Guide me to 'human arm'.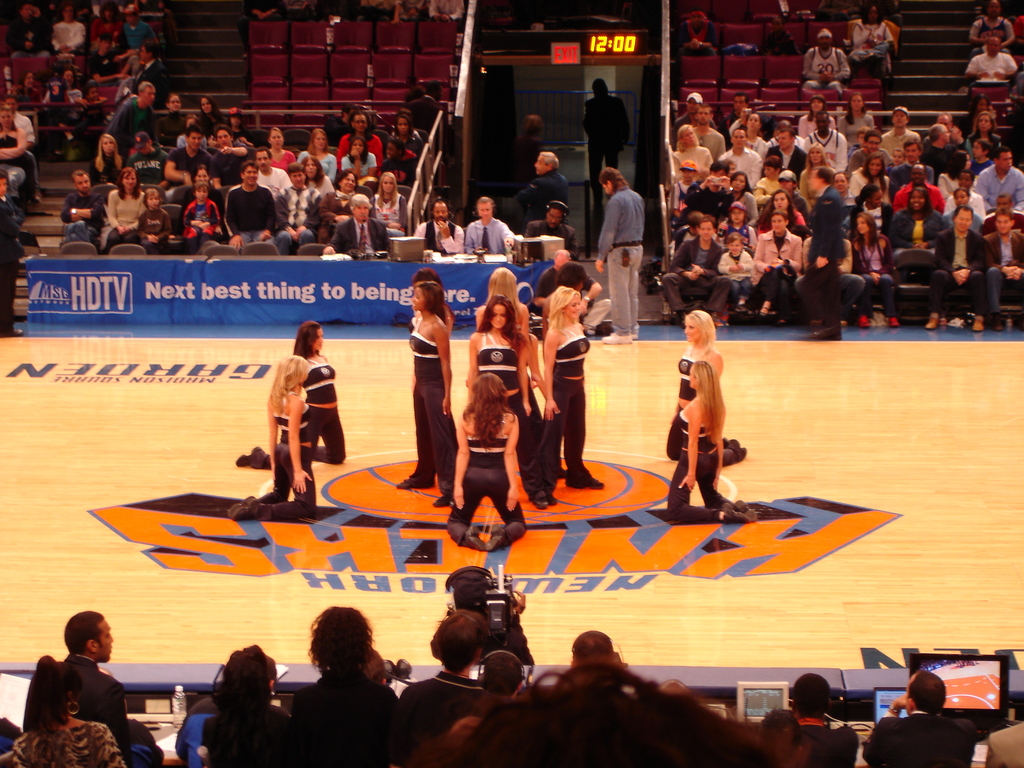
Guidance: bbox=[520, 301, 529, 335].
